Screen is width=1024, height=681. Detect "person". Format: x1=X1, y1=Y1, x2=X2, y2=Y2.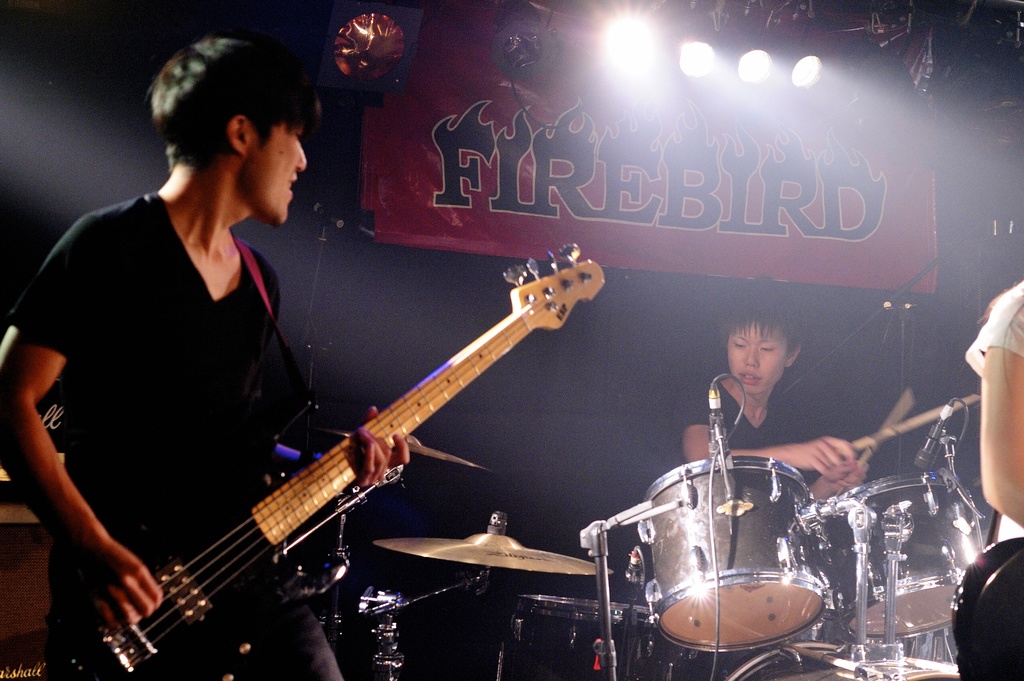
x1=35, y1=40, x2=349, y2=610.
